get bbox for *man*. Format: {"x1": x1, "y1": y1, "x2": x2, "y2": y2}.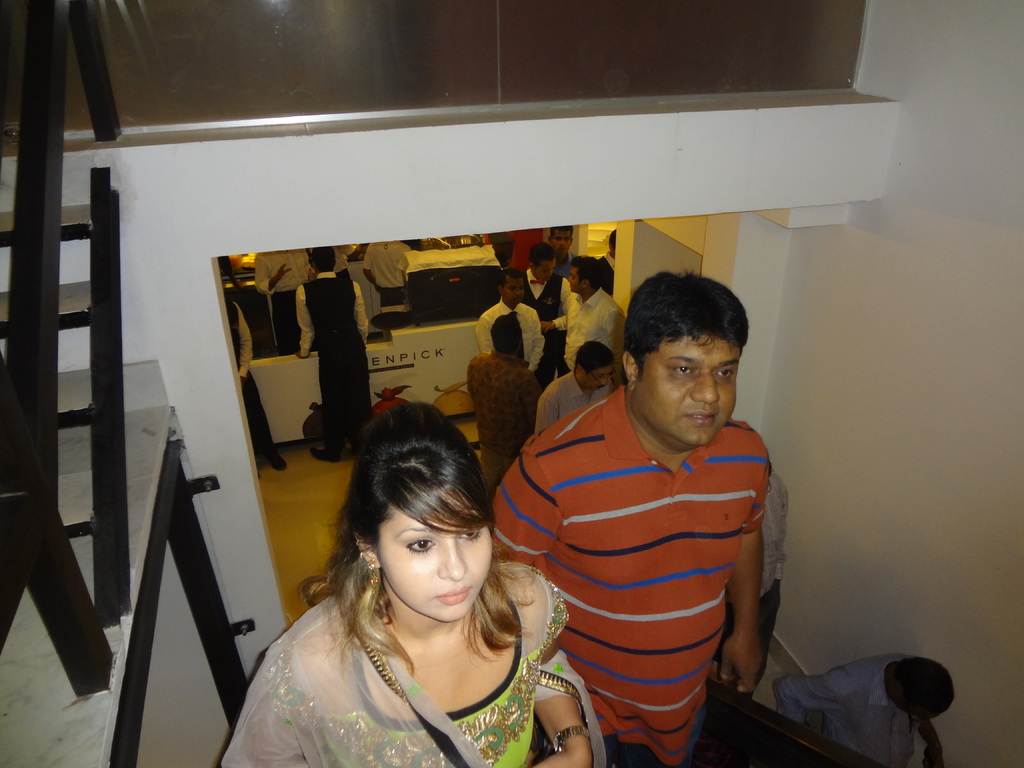
{"x1": 546, "y1": 225, "x2": 579, "y2": 275}.
